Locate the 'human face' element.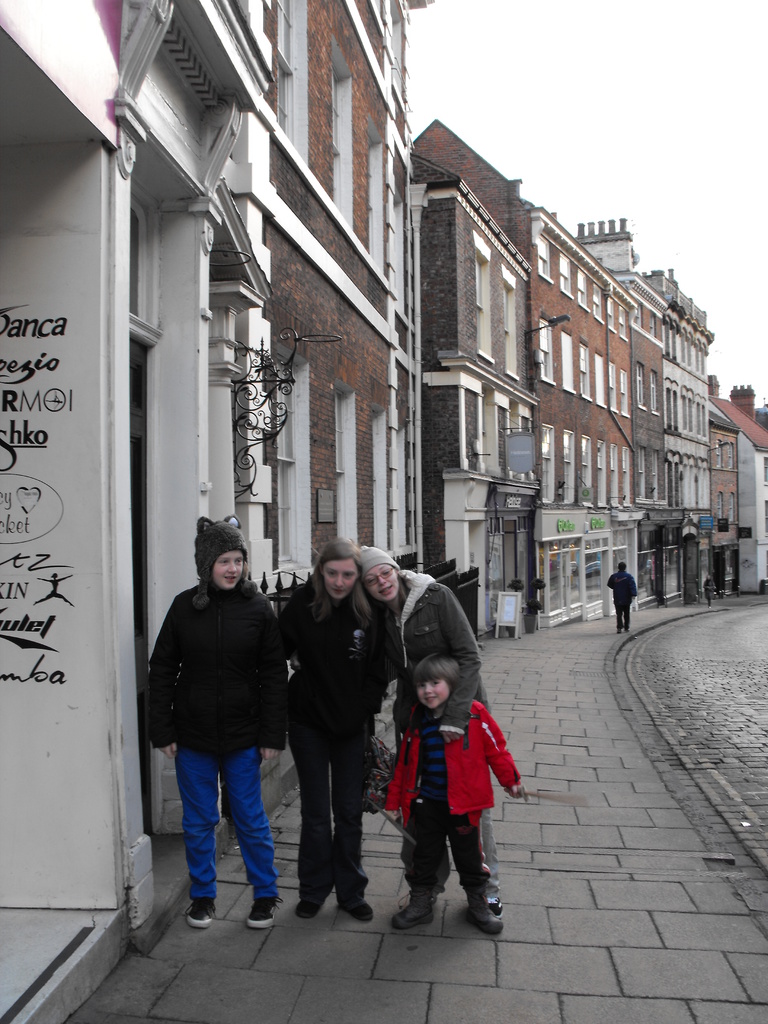
Element bbox: <region>367, 564, 404, 600</region>.
